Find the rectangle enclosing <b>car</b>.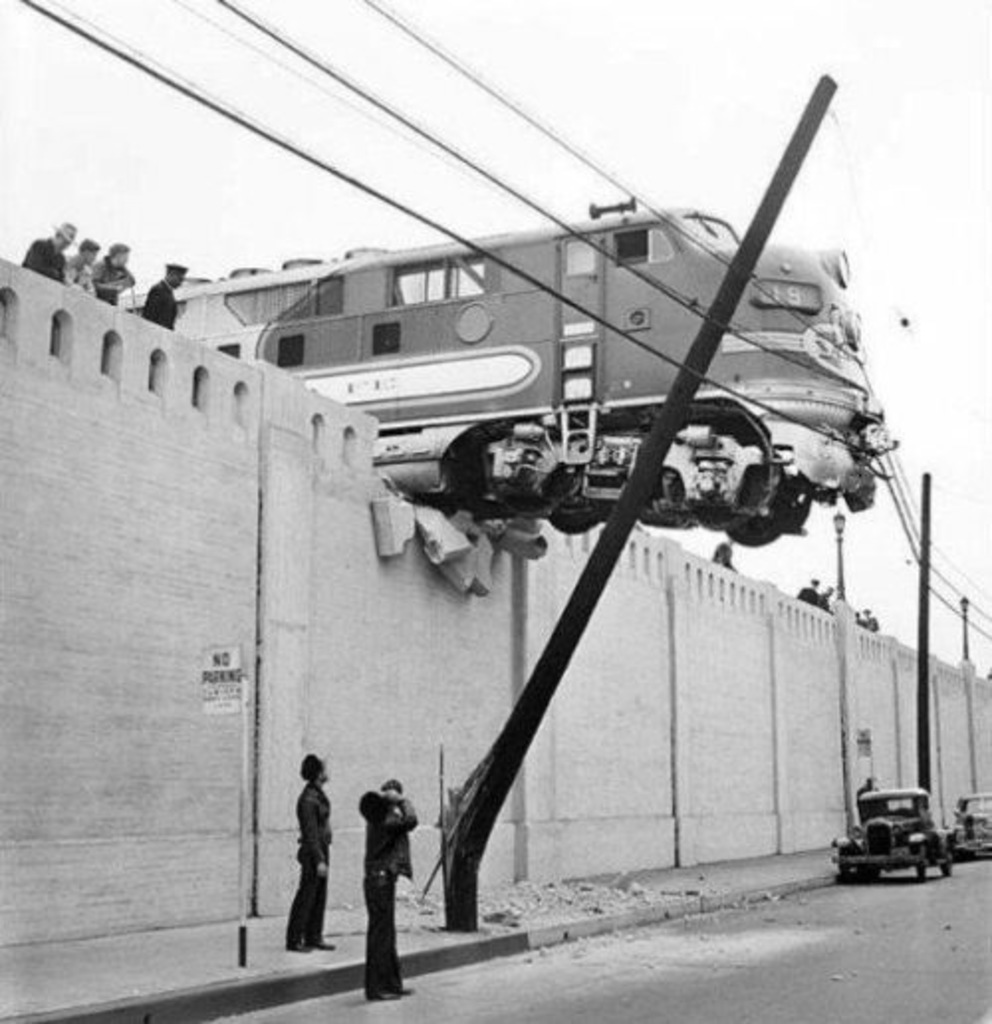
crop(829, 790, 952, 883).
